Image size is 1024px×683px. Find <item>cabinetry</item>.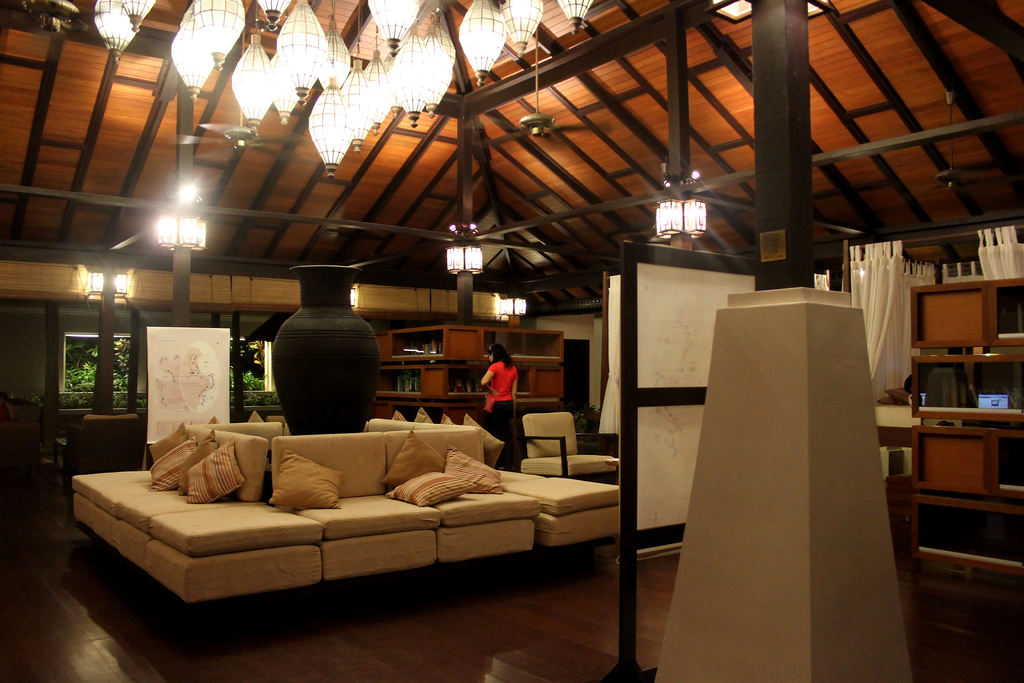
(left=911, top=495, right=1023, bottom=581).
